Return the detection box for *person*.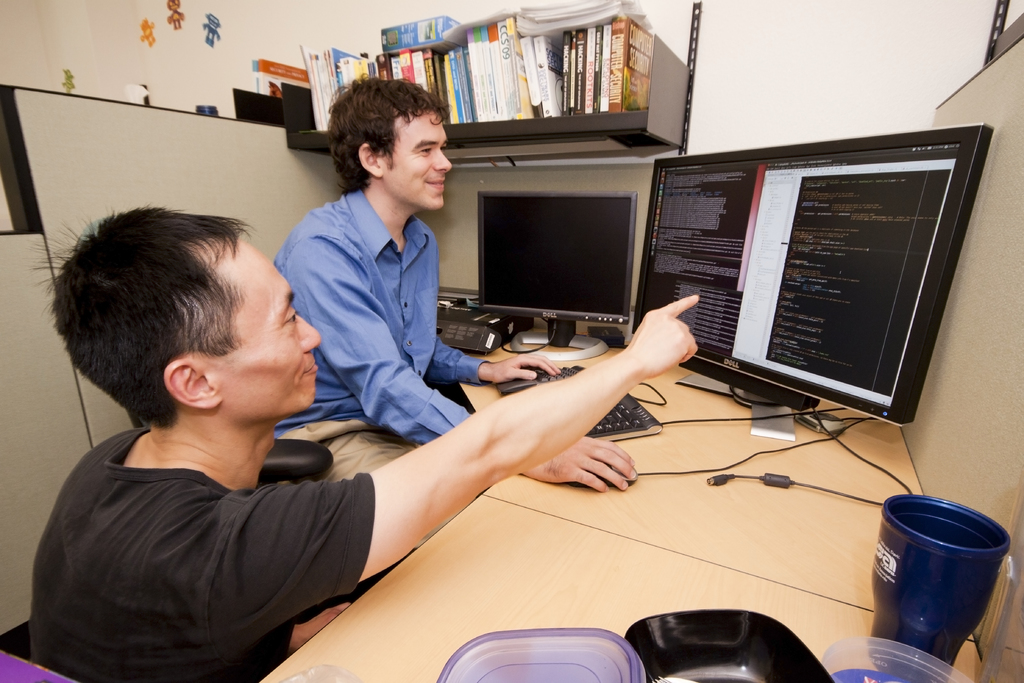
273 71 638 499.
